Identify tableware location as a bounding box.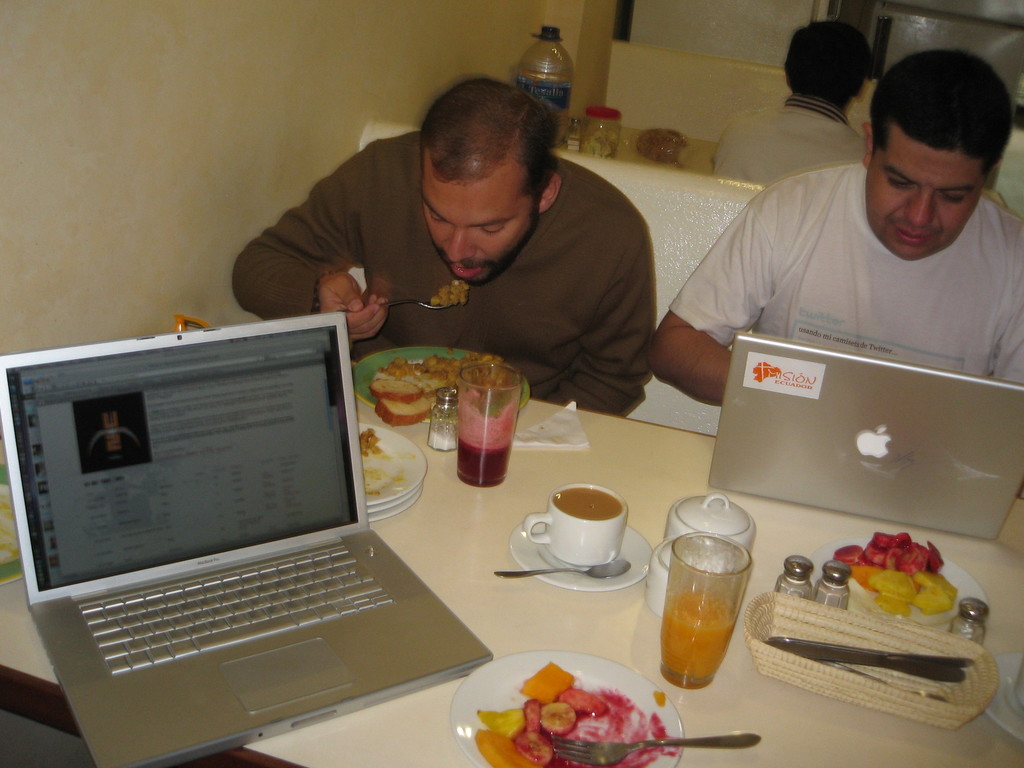
bbox=[812, 561, 852, 614].
